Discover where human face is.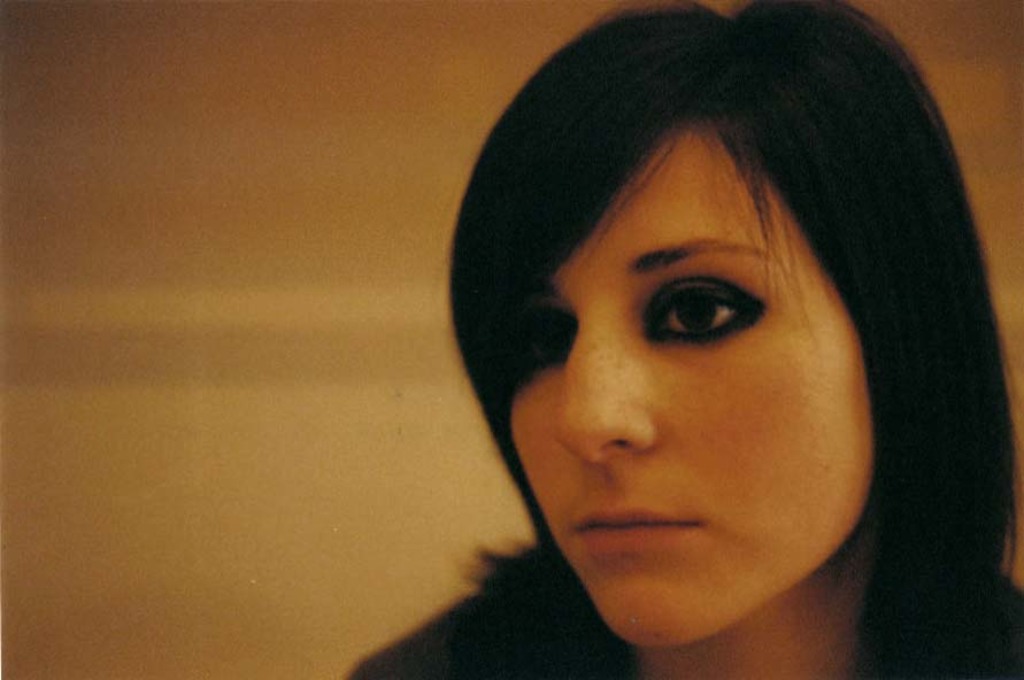
Discovered at region(509, 113, 872, 648).
